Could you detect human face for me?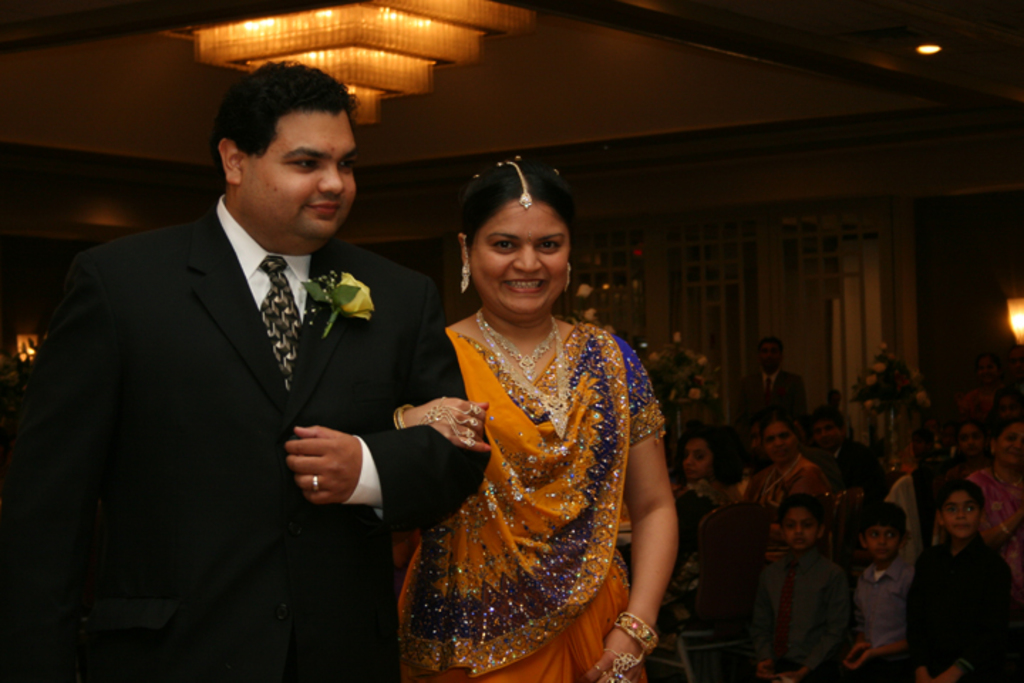
Detection result: box(946, 492, 973, 544).
